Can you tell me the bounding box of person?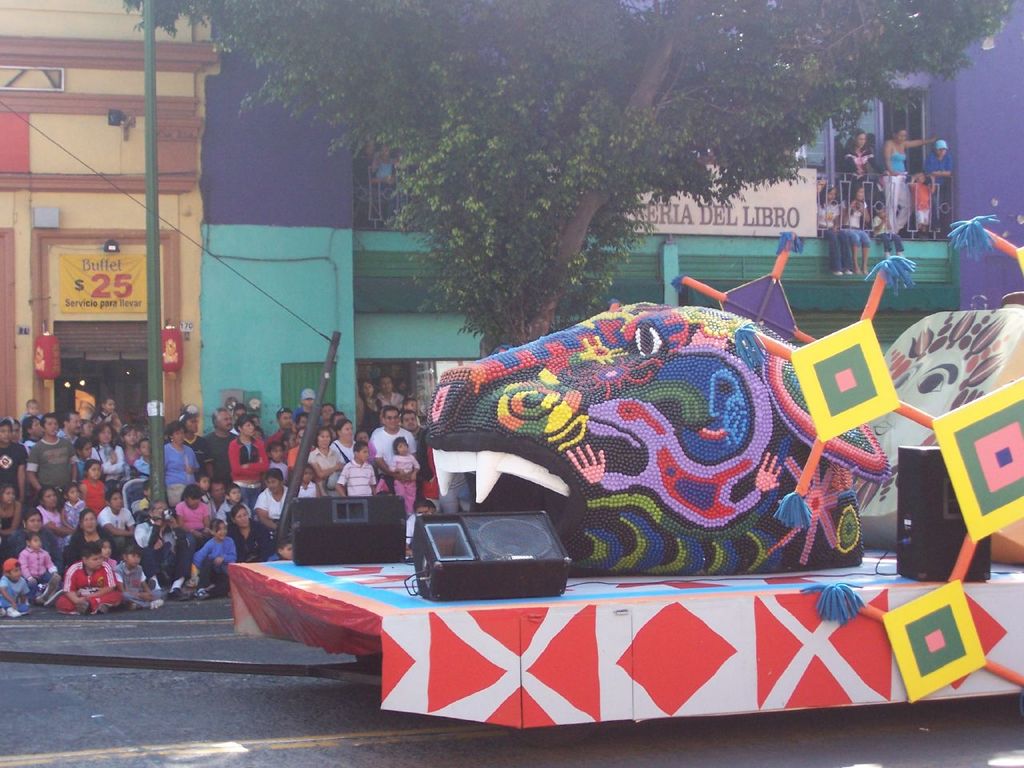
detection(226, 504, 278, 560).
